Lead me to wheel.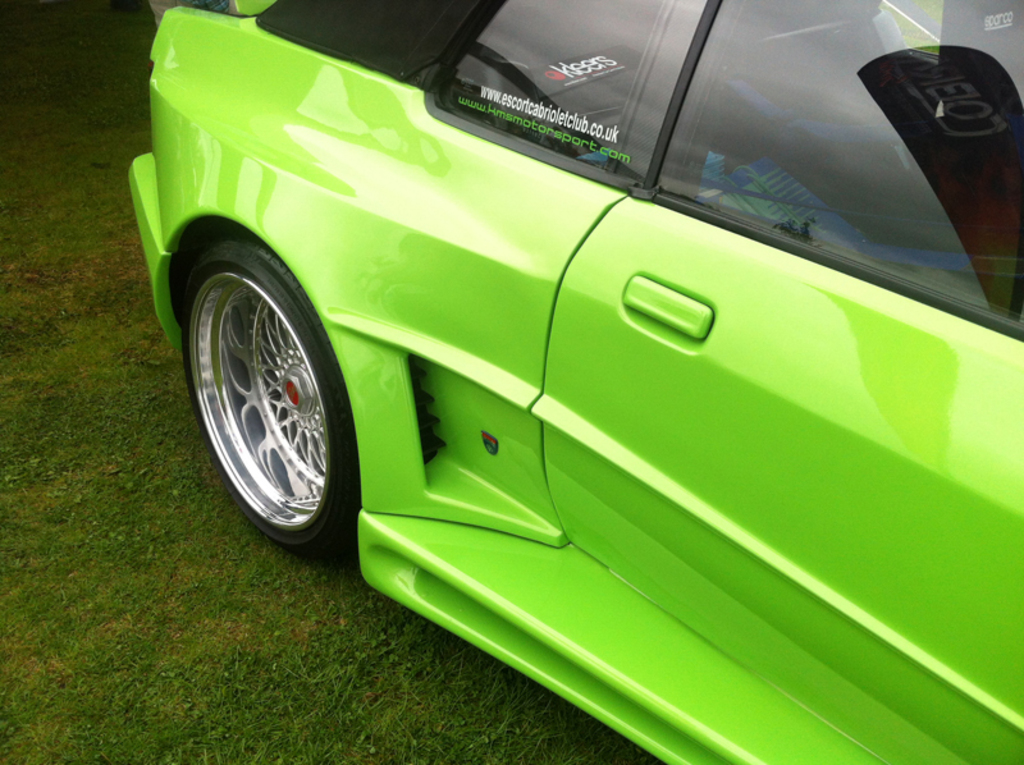
Lead to 179/229/364/550.
